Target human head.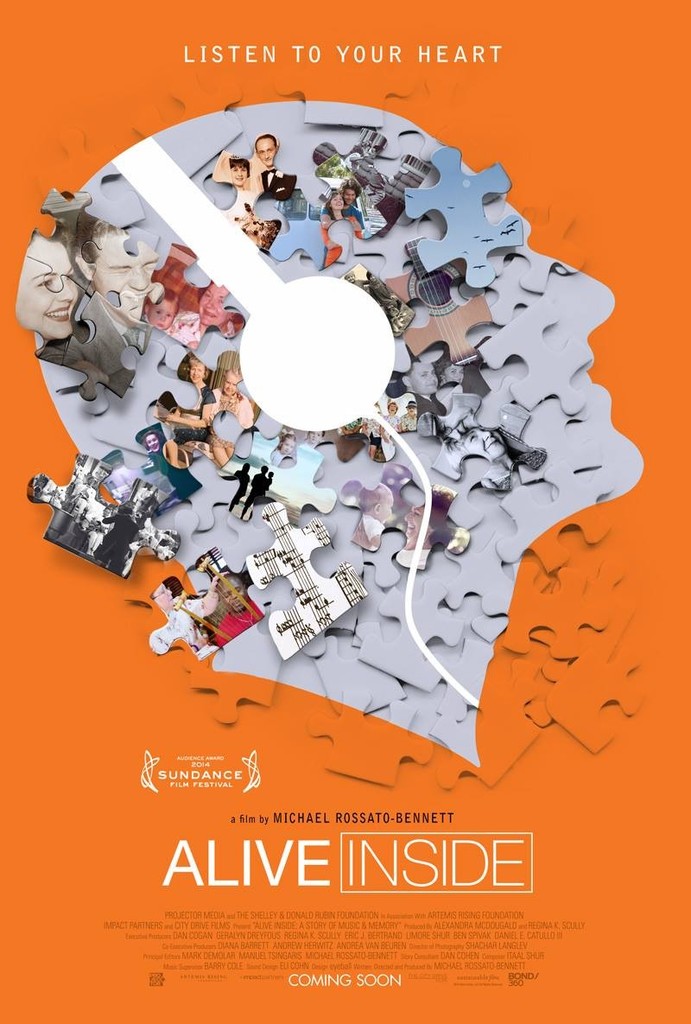
Target region: {"x1": 82, "y1": 215, "x2": 160, "y2": 305}.
